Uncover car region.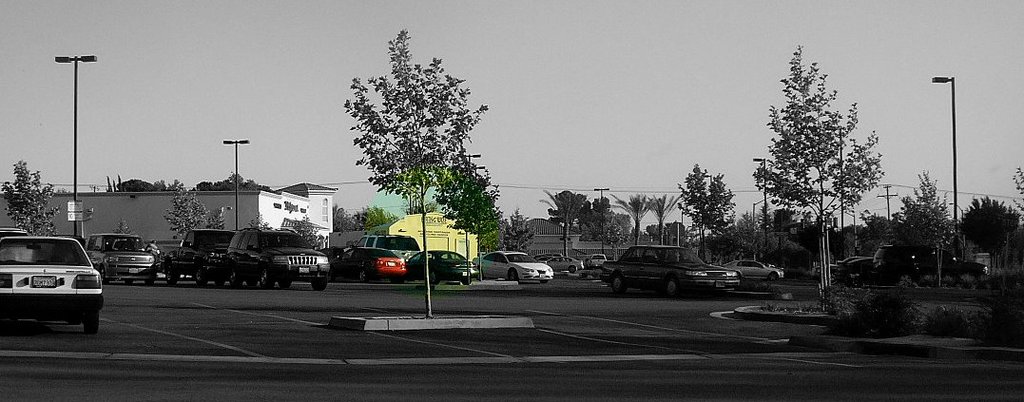
Uncovered: locate(726, 258, 790, 285).
